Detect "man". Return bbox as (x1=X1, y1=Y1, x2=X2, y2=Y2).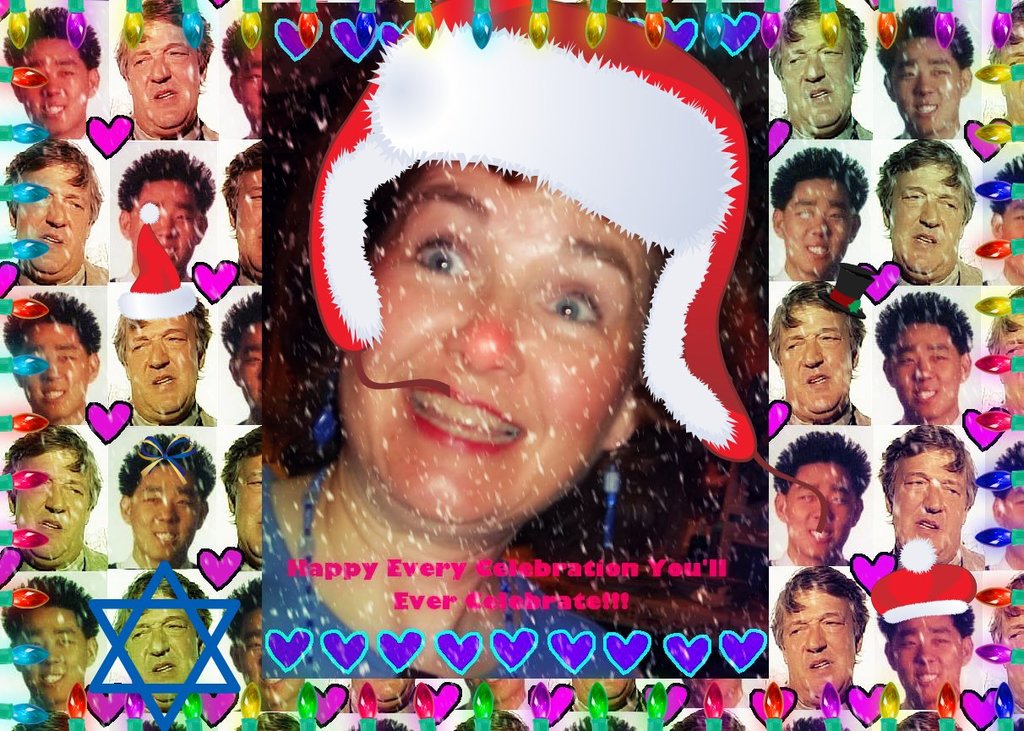
(x1=769, y1=145, x2=869, y2=278).
